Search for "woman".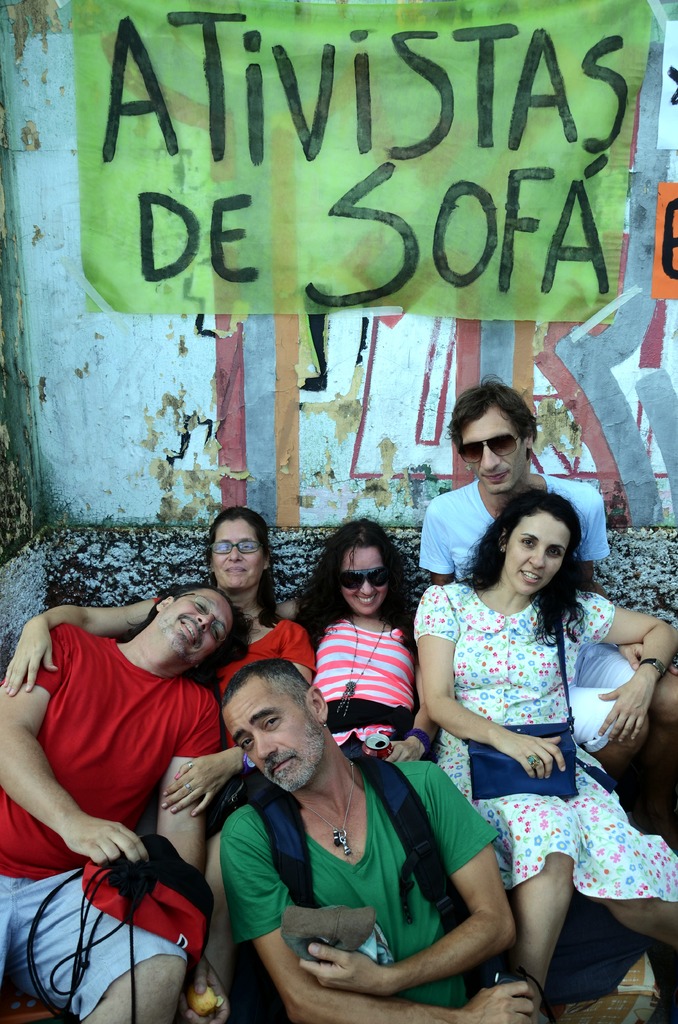
Found at Rect(410, 491, 677, 1023).
